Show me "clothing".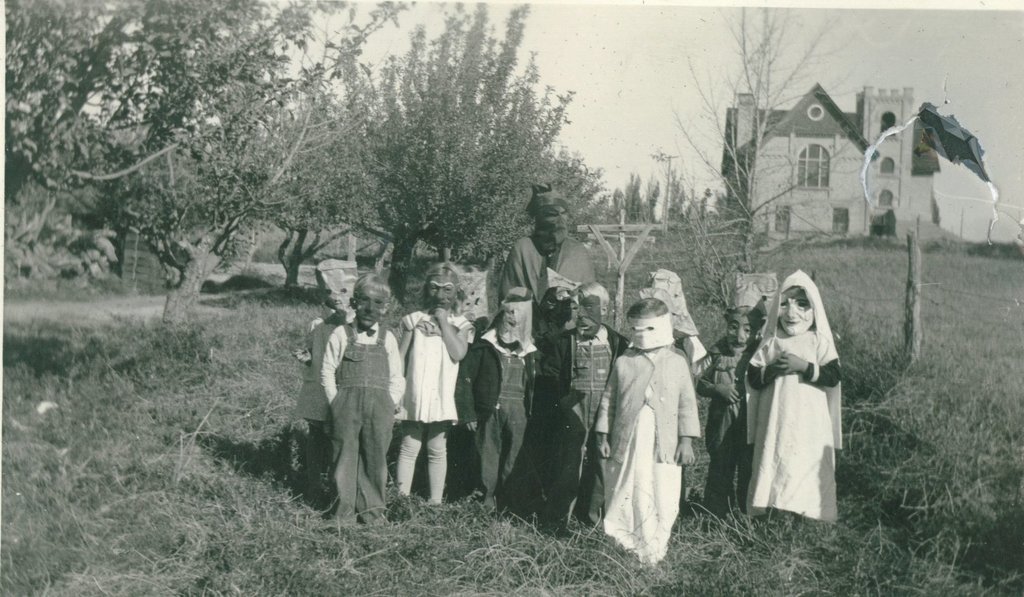
"clothing" is here: (left=452, top=322, right=547, bottom=513).
